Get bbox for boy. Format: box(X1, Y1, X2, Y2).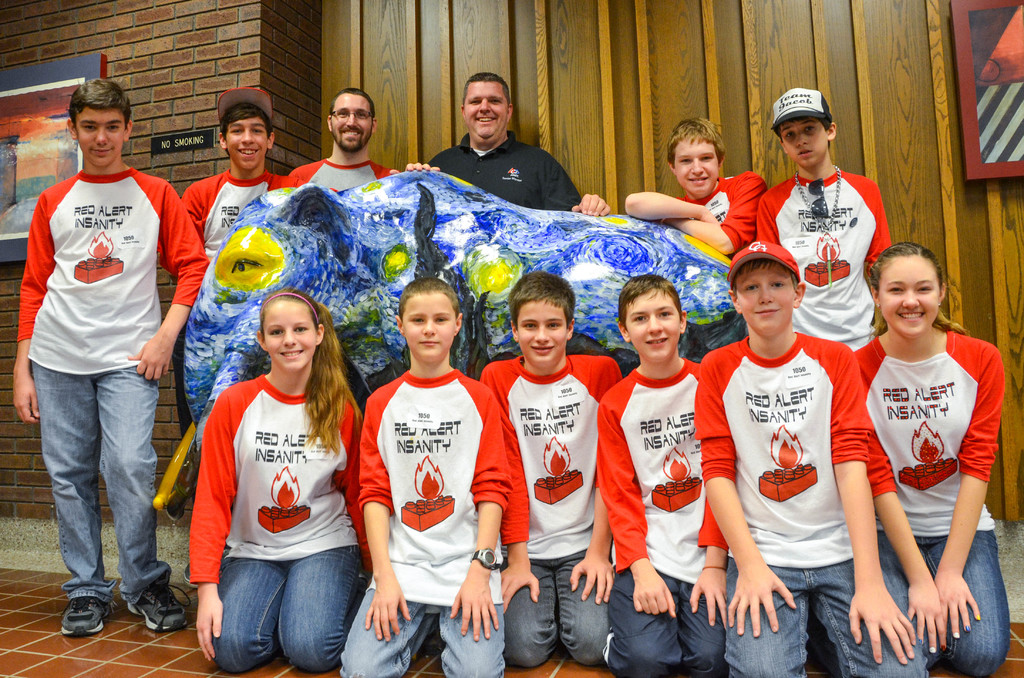
box(597, 273, 727, 677).
